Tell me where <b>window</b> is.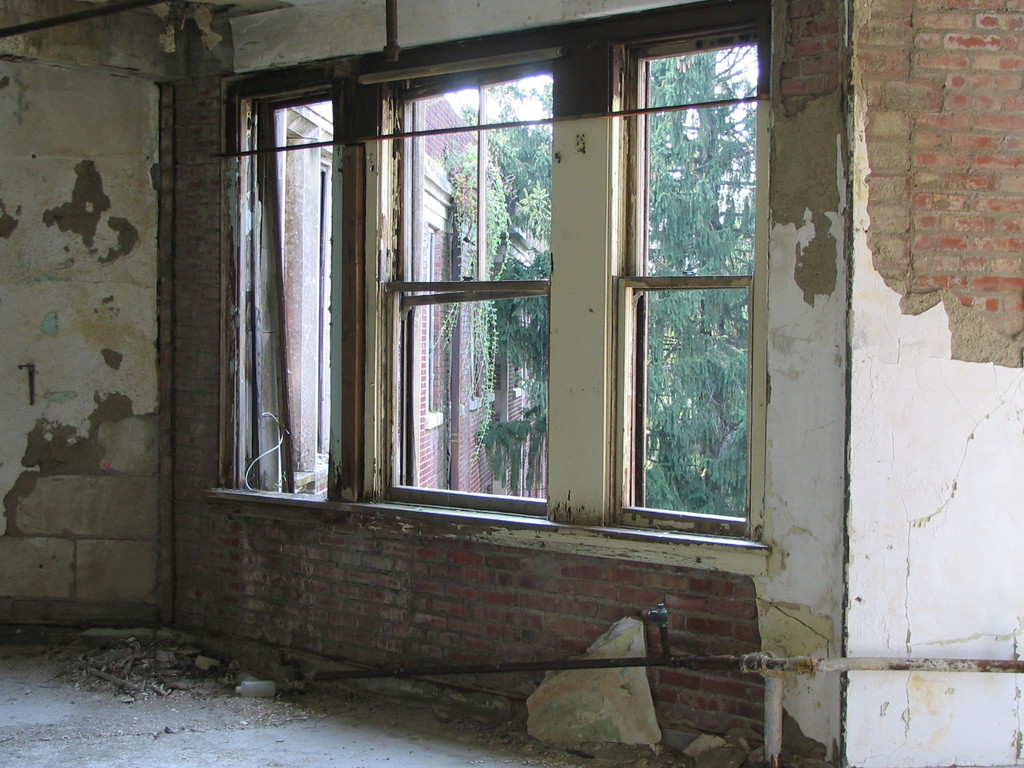
<b>window</b> is at <box>203,0,820,599</box>.
